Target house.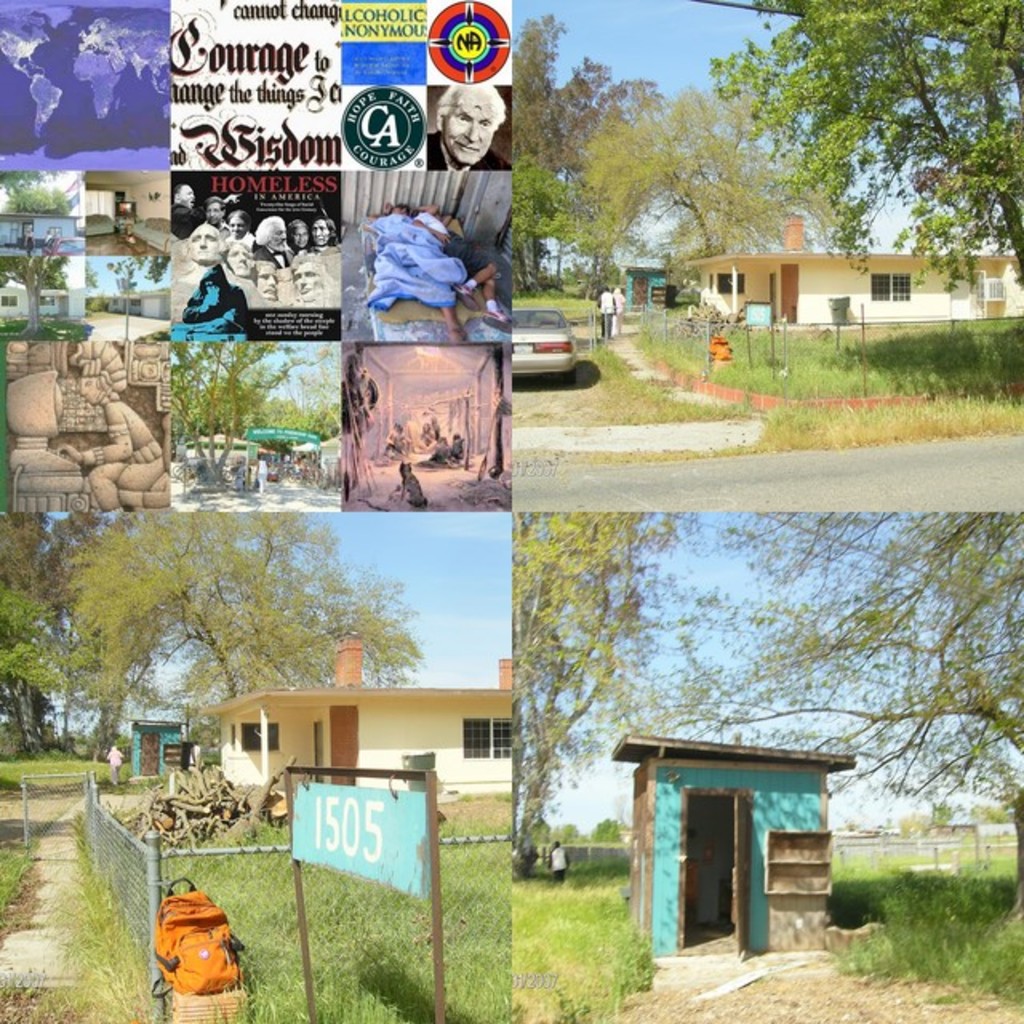
Target region: left=192, top=642, right=514, bottom=802.
